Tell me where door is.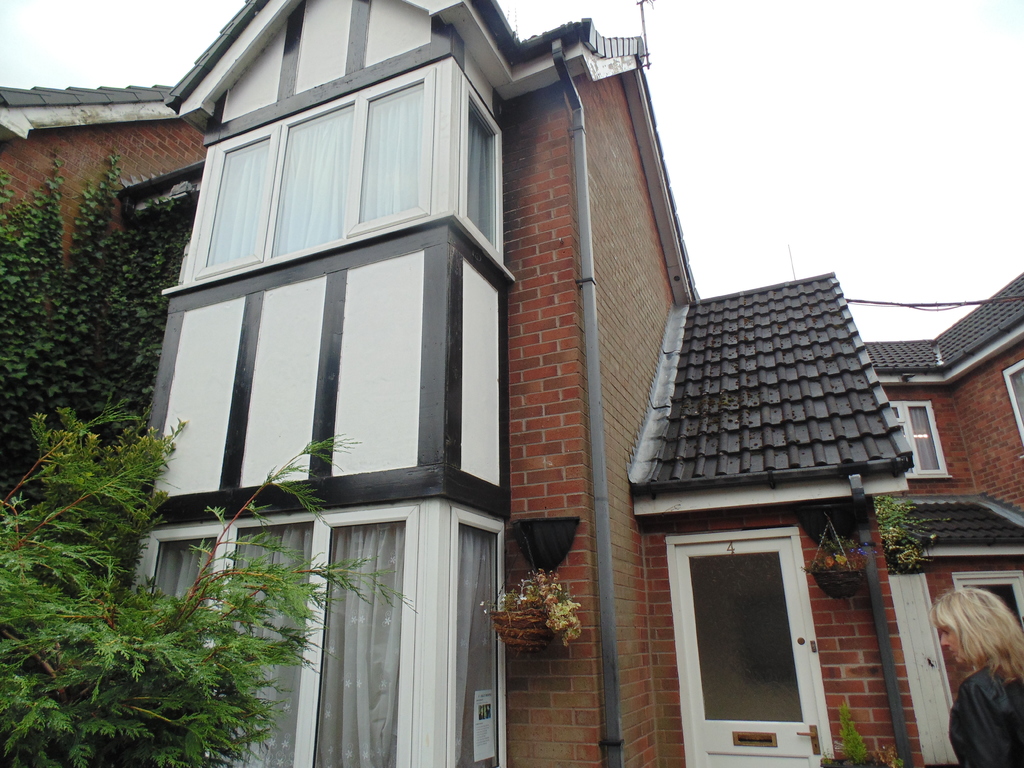
door is at (x1=641, y1=505, x2=850, y2=767).
